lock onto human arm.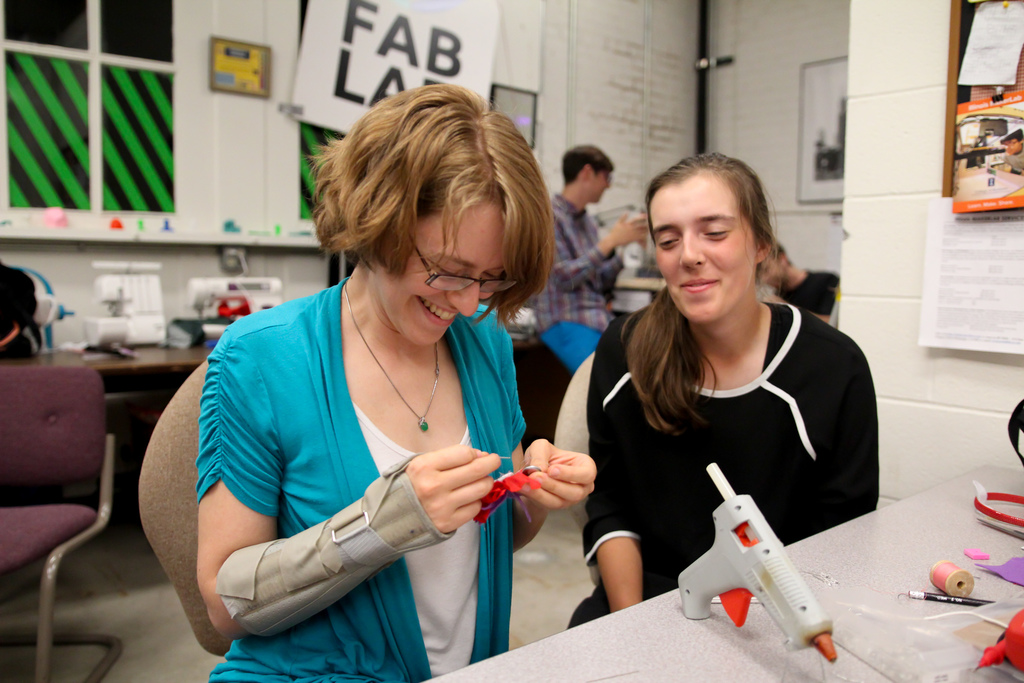
Locked: 576, 318, 650, 620.
